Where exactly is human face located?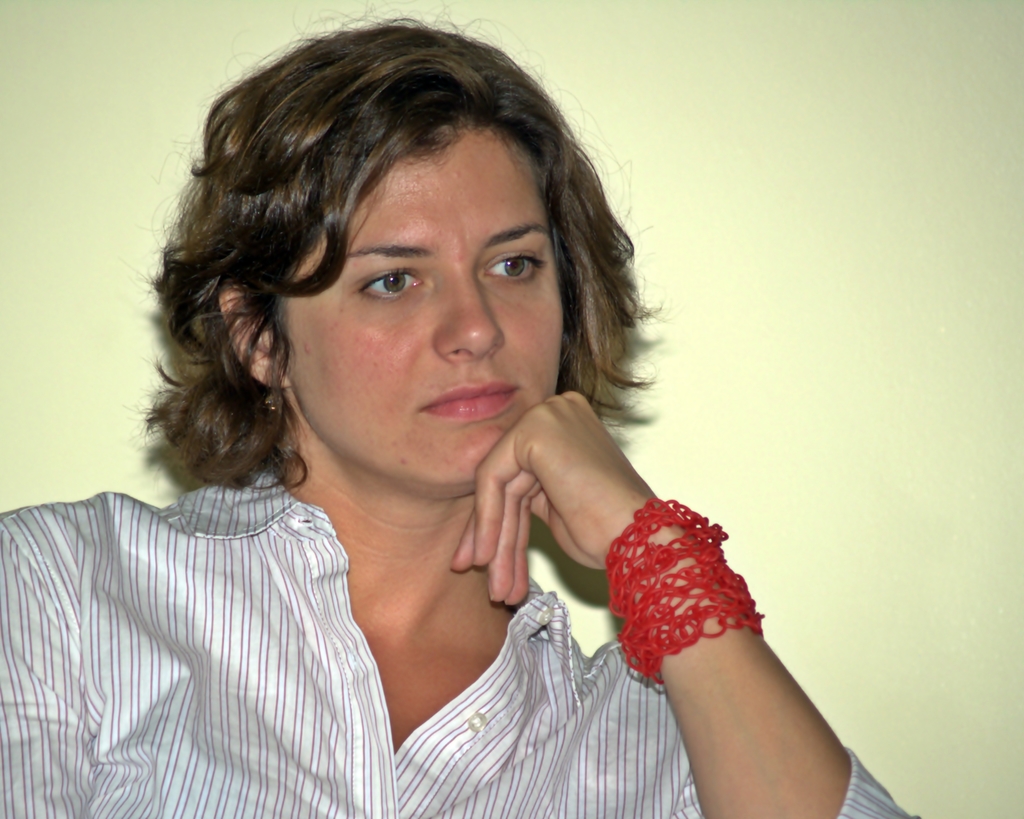
Its bounding box is [274,122,556,484].
